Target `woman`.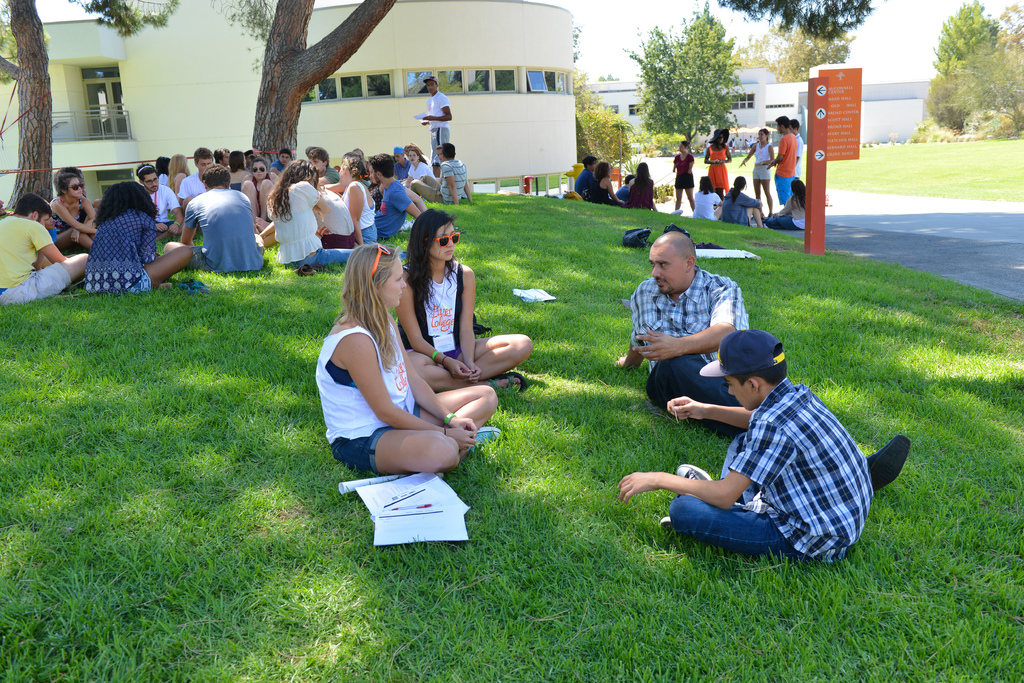
Target region: <box>767,177,806,230</box>.
